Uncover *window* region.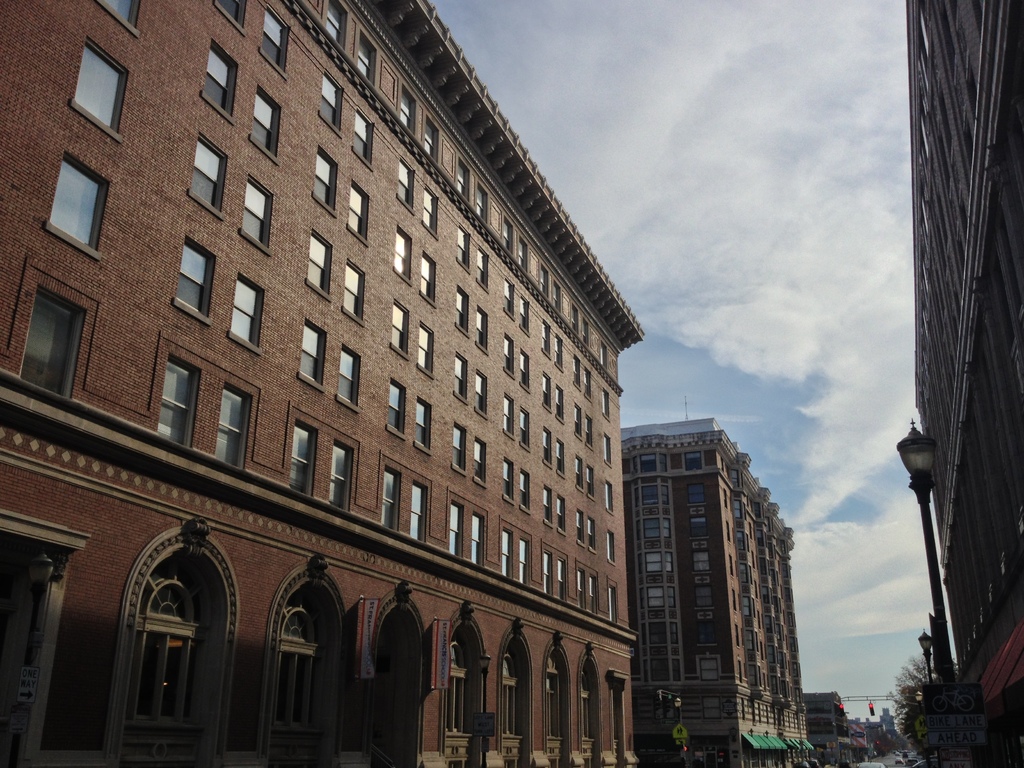
Uncovered: detection(540, 323, 550, 355).
